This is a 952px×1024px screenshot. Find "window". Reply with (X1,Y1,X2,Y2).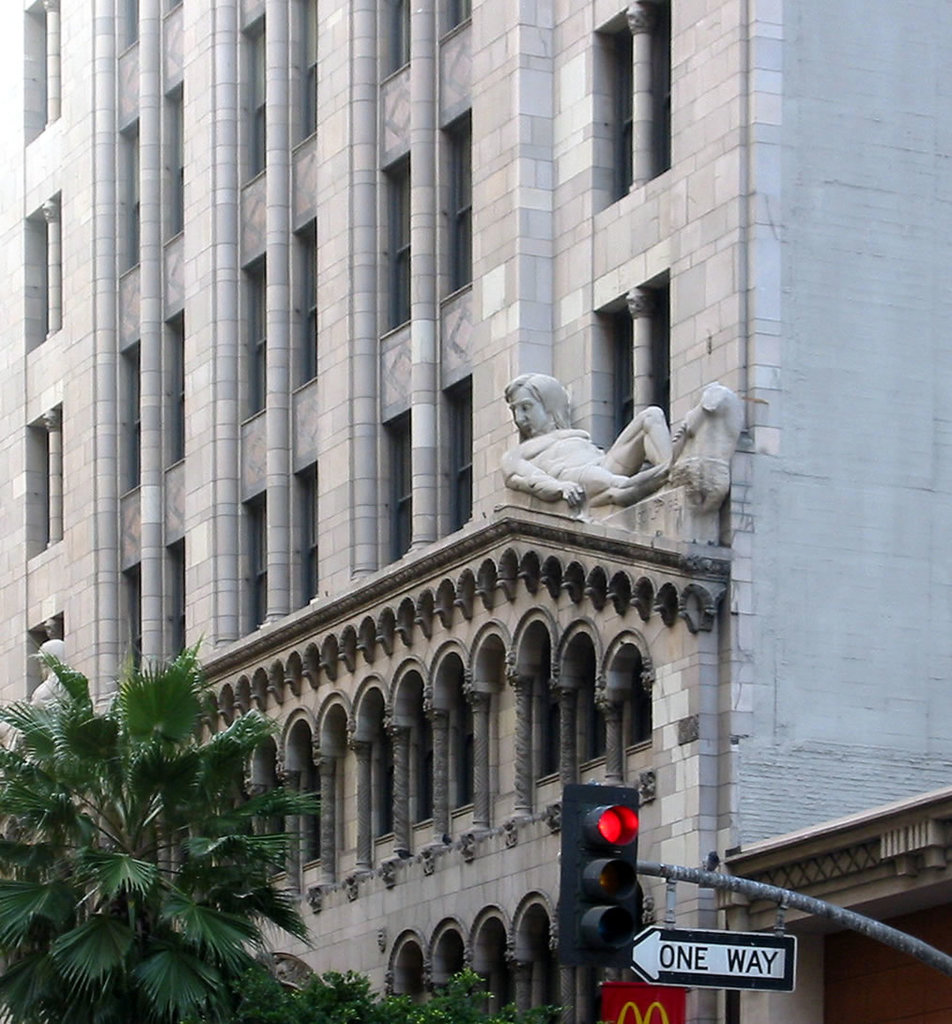
(168,313,192,471).
